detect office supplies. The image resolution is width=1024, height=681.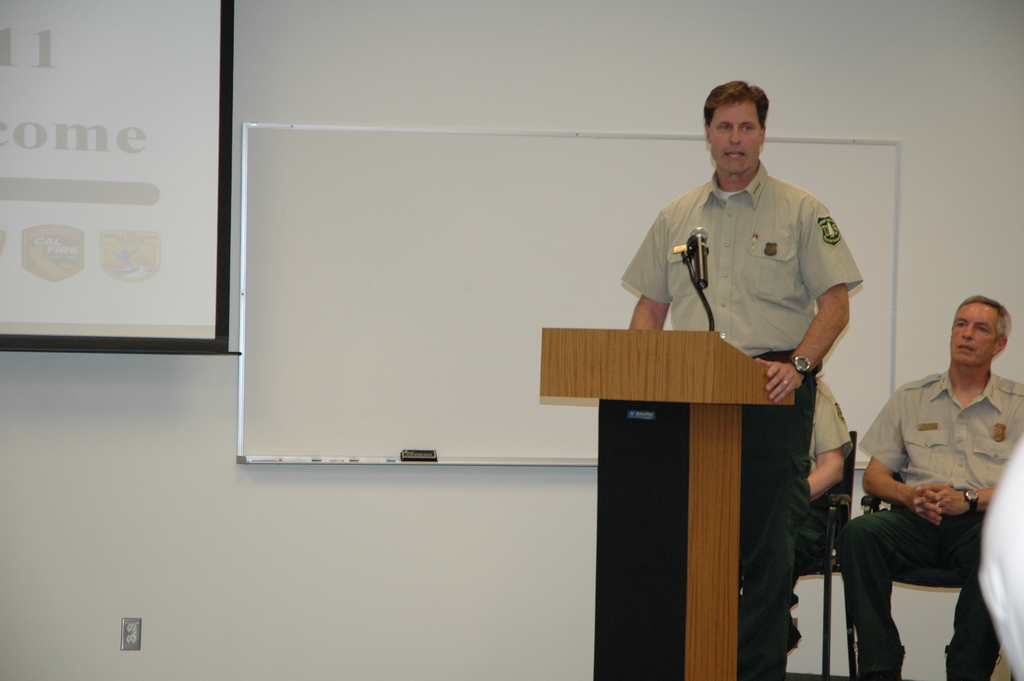
543/324/792/680.
